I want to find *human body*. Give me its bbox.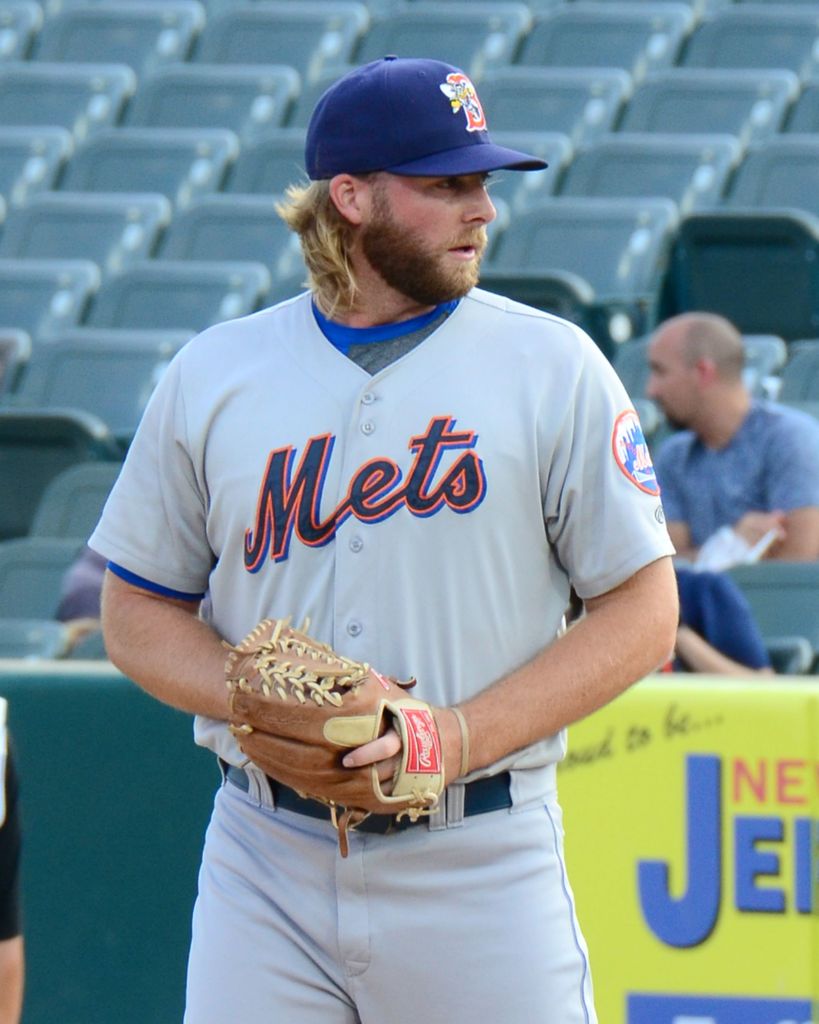
select_region(670, 568, 745, 671).
